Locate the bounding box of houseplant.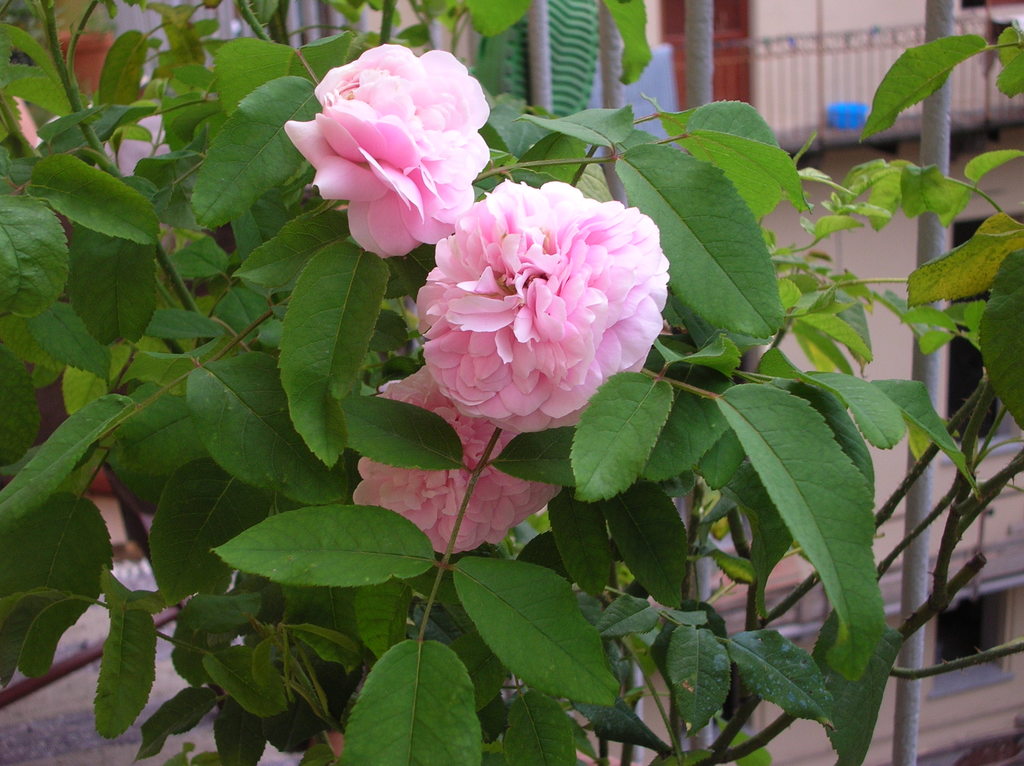
Bounding box: box(0, 0, 1023, 765).
